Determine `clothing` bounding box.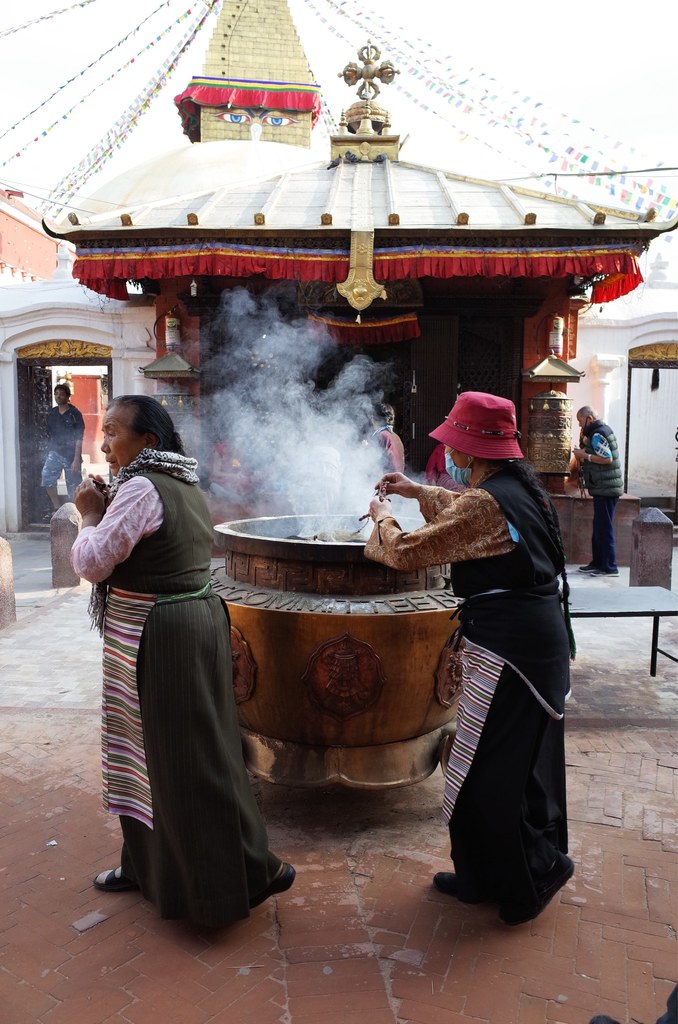
Determined: 83/429/269/899.
